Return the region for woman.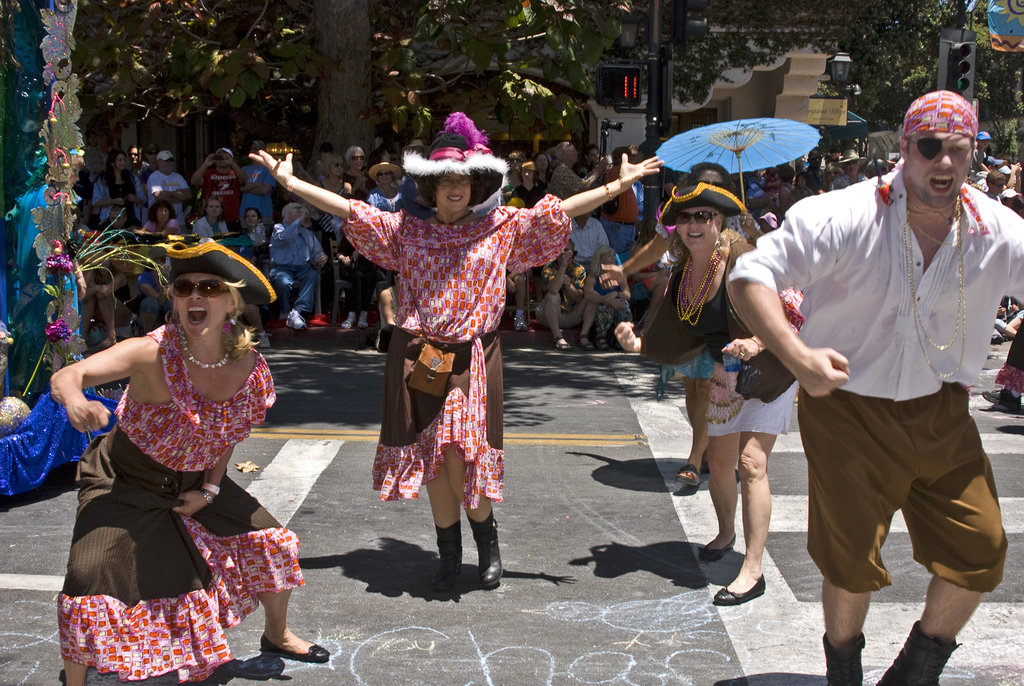
{"left": 344, "top": 143, "right": 381, "bottom": 206}.
